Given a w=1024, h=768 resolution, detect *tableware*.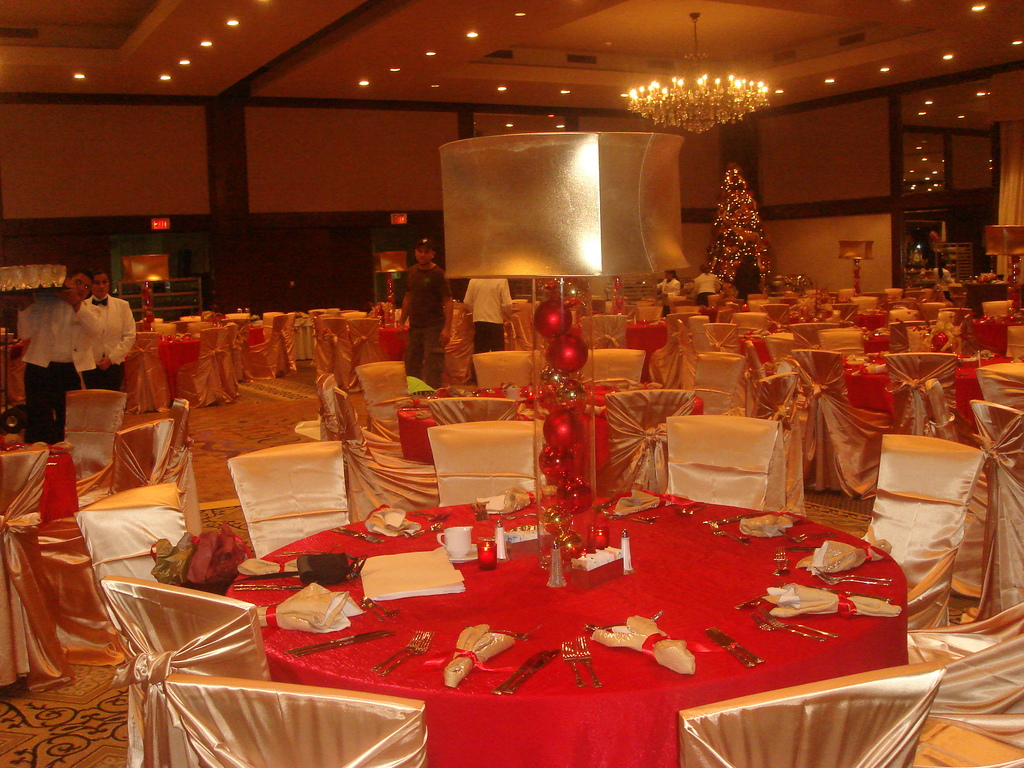
[495,520,511,559].
